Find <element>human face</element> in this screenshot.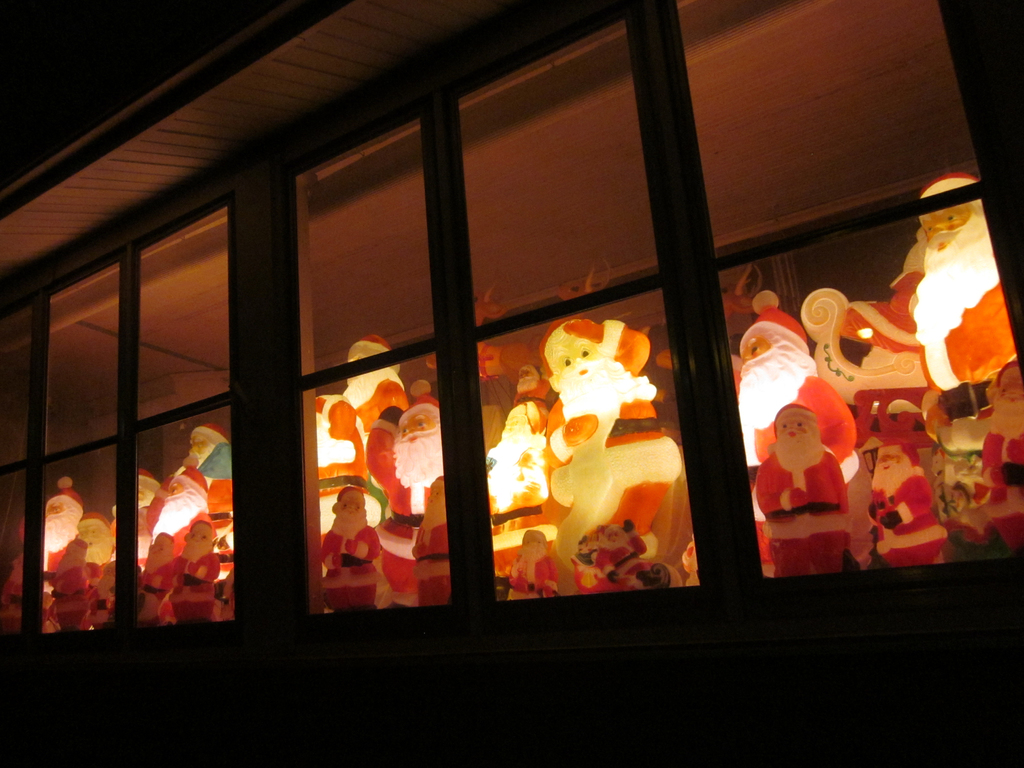
The bounding box for <element>human face</element> is box(47, 508, 68, 524).
